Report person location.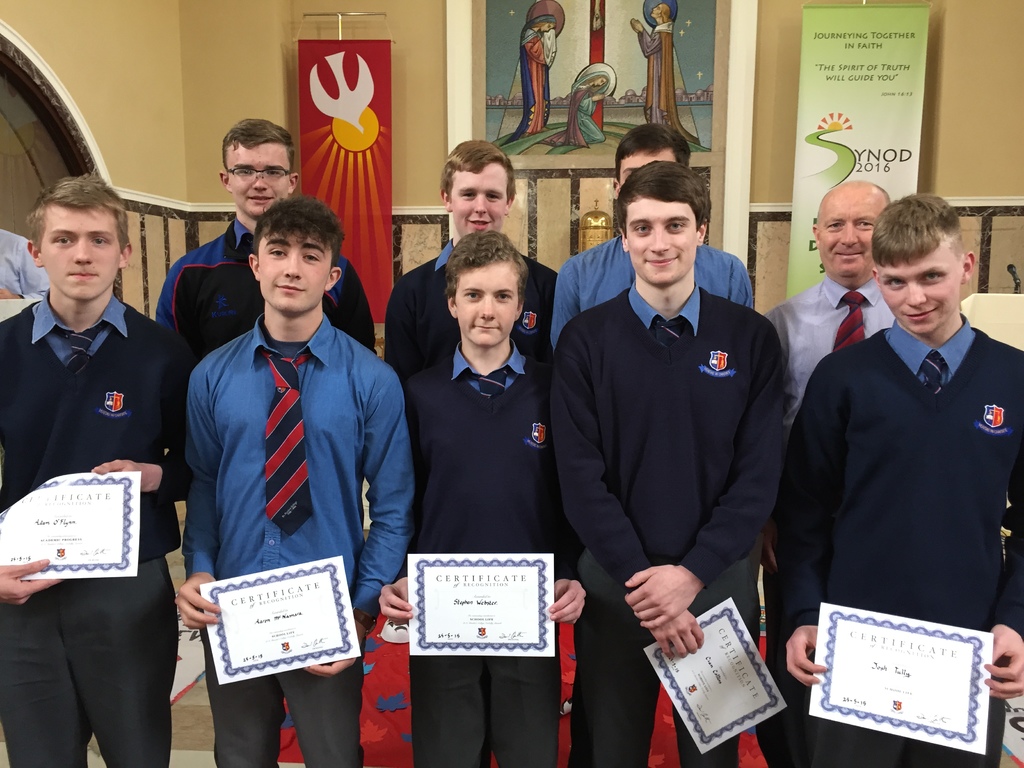
Report: [152, 120, 373, 358].
